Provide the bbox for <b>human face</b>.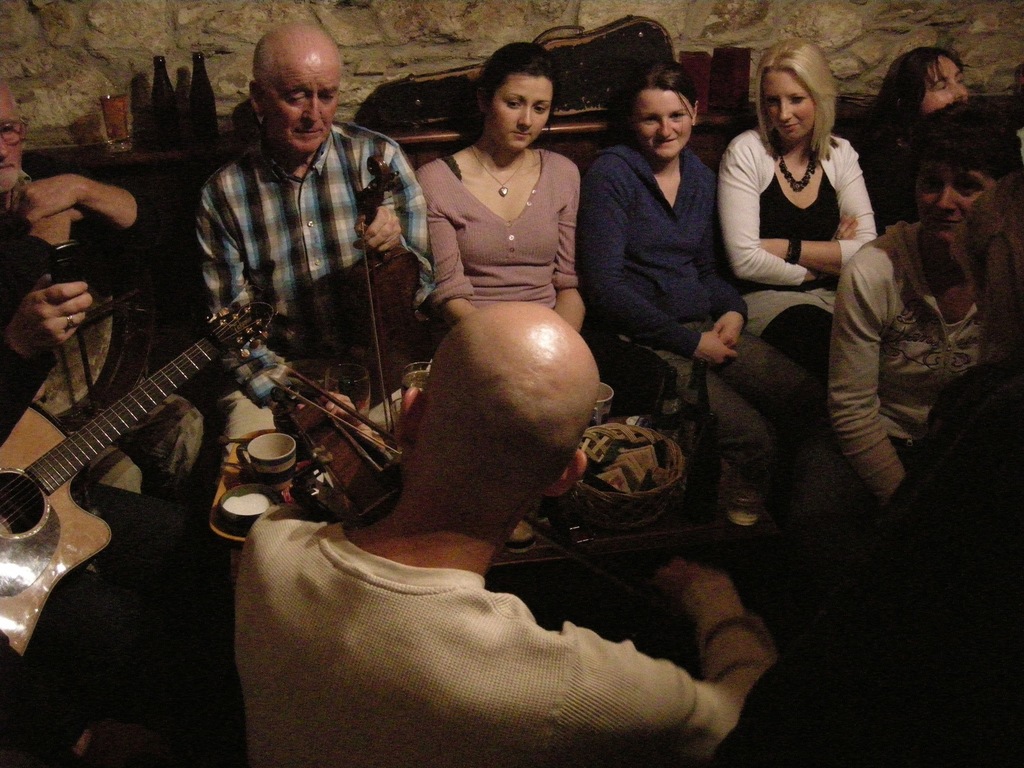
region(490, 72, 552, 152).
